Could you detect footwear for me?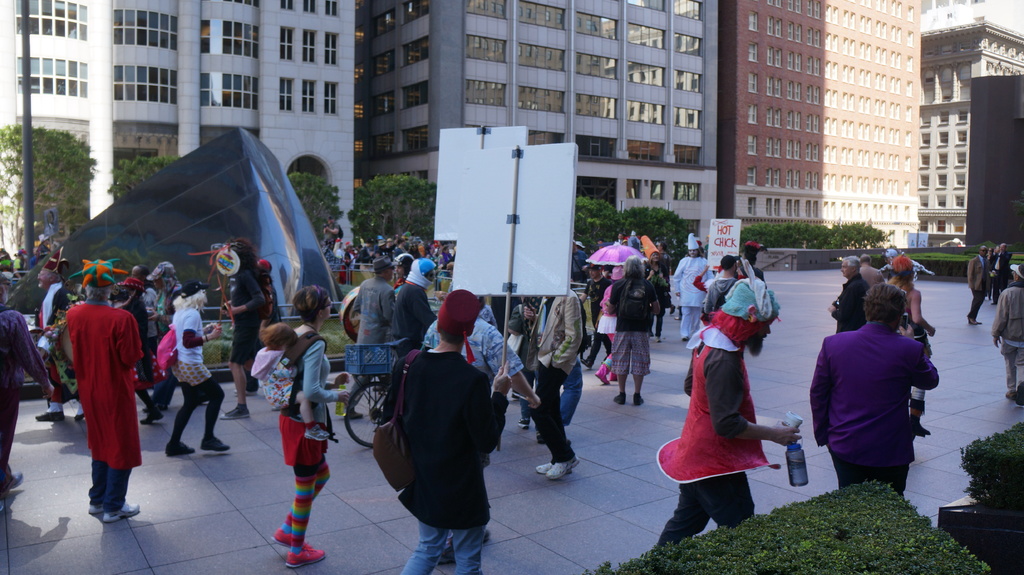
Detection result: 347 411 368 421.
